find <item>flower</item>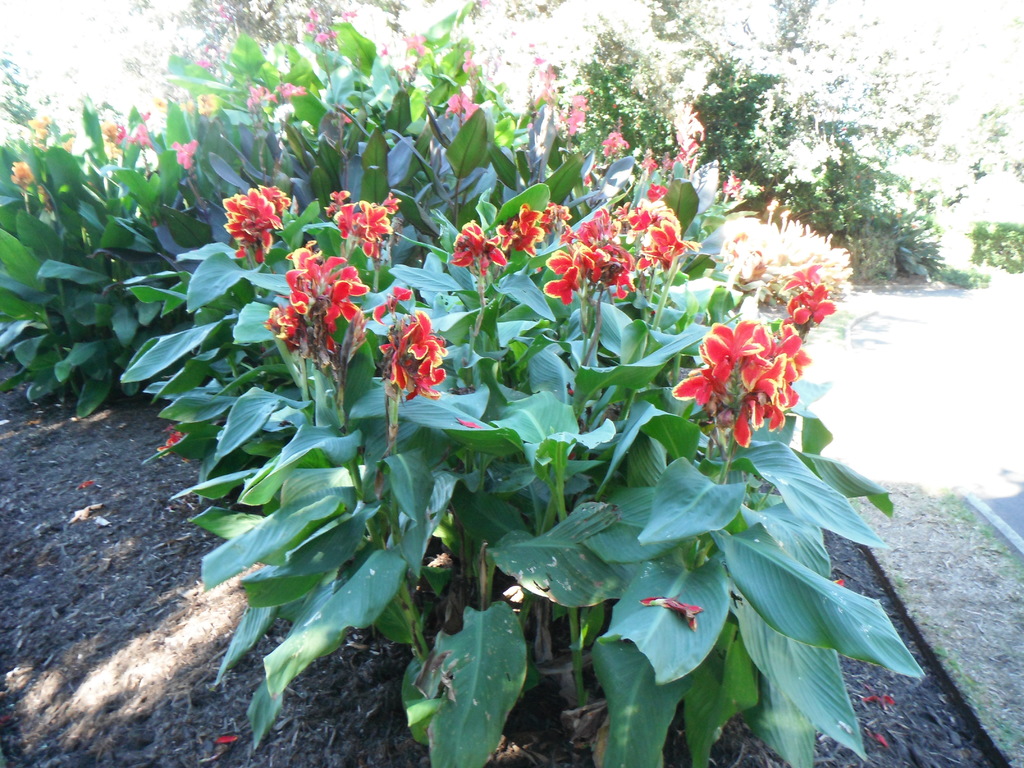
select_region(463, 49, 473, 74)
